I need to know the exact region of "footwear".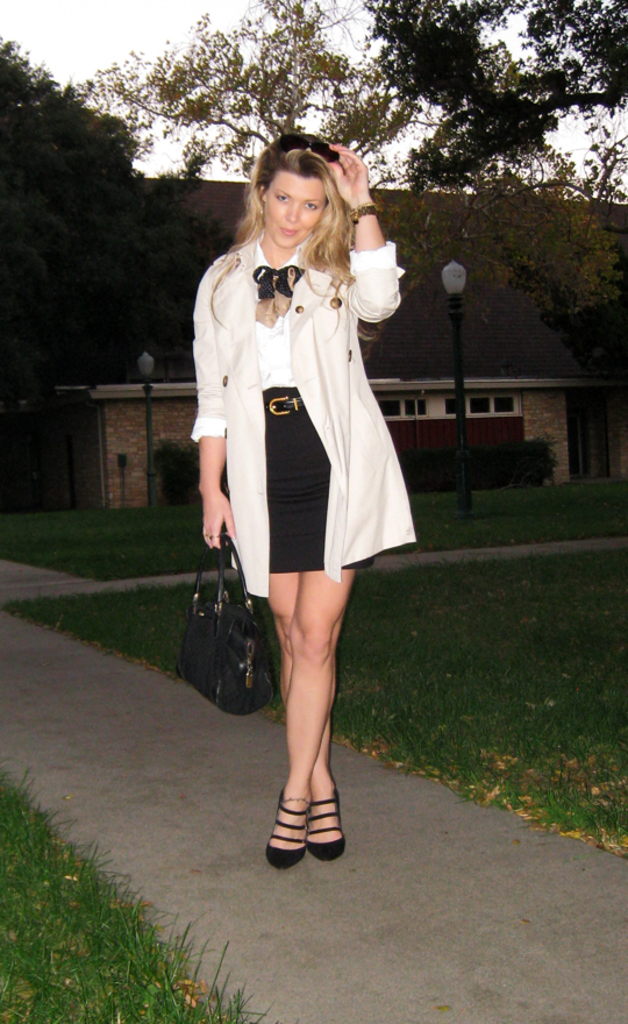
Region: bbox=(267, 790, 309, 870).
